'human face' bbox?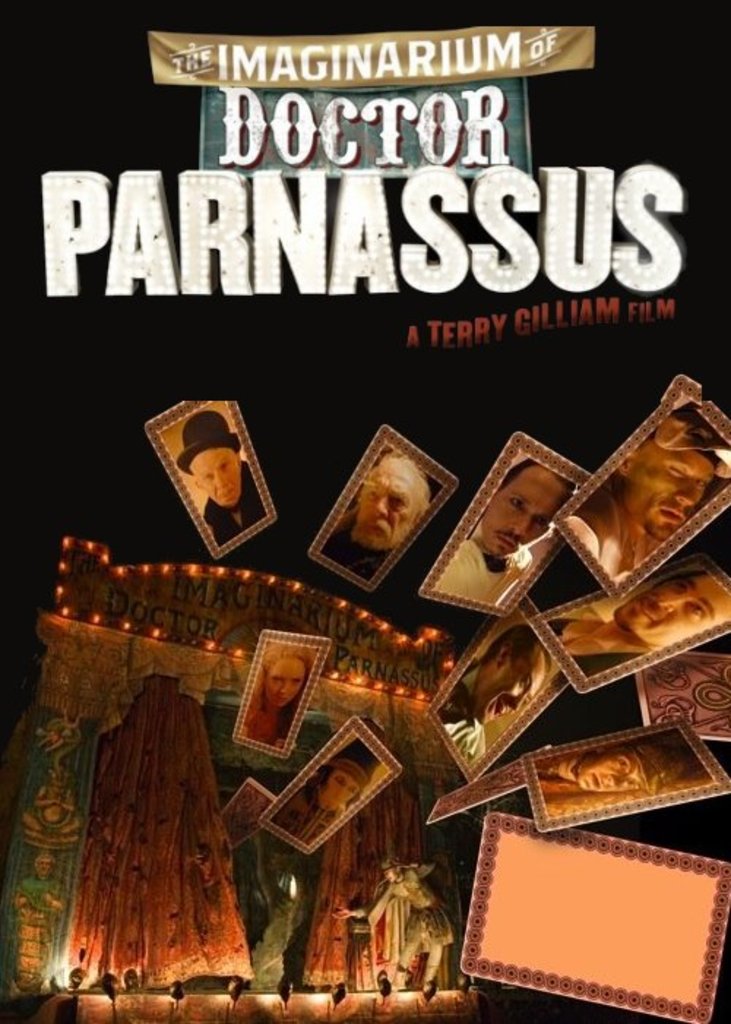
crop(621, 575, 730, 641)
